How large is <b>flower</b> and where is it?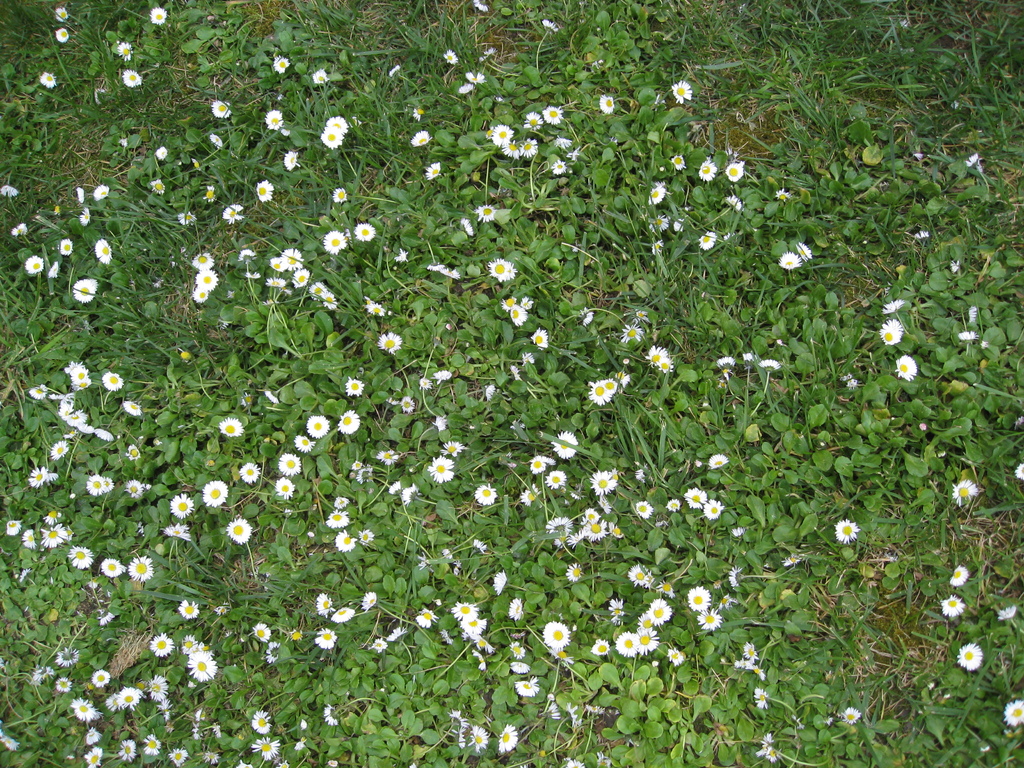
Bounding box: locate(520, 296, 536, 311).
